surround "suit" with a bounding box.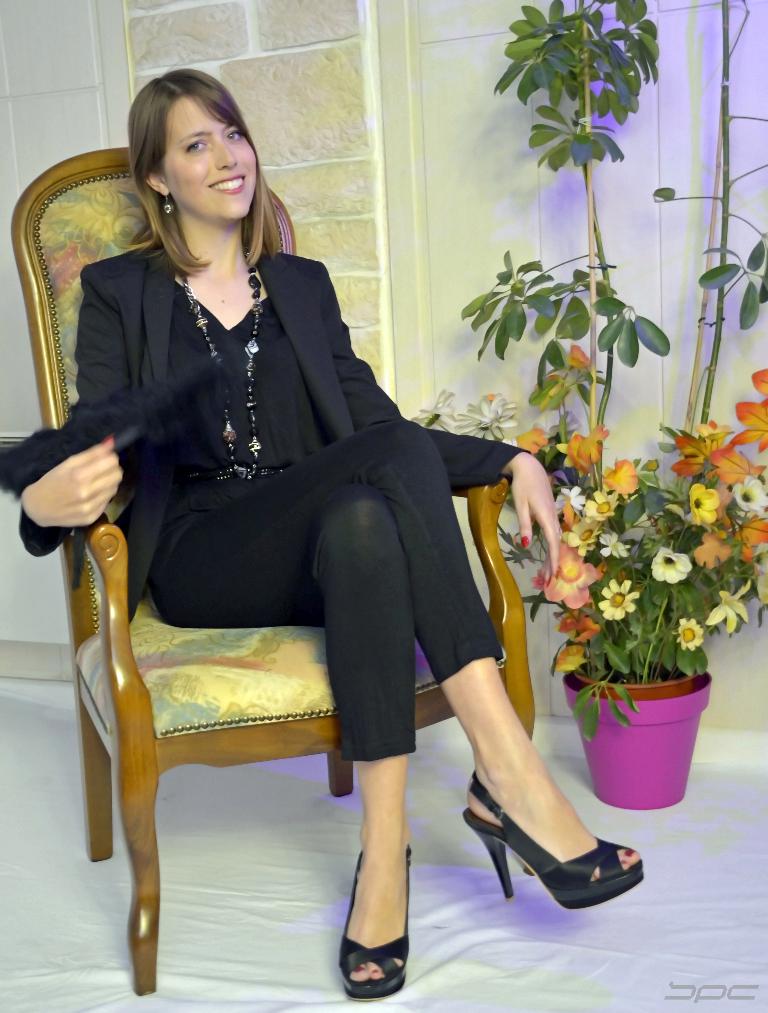
{"left": 11, "top": 235, "right": 530, "bottom": 631}.
